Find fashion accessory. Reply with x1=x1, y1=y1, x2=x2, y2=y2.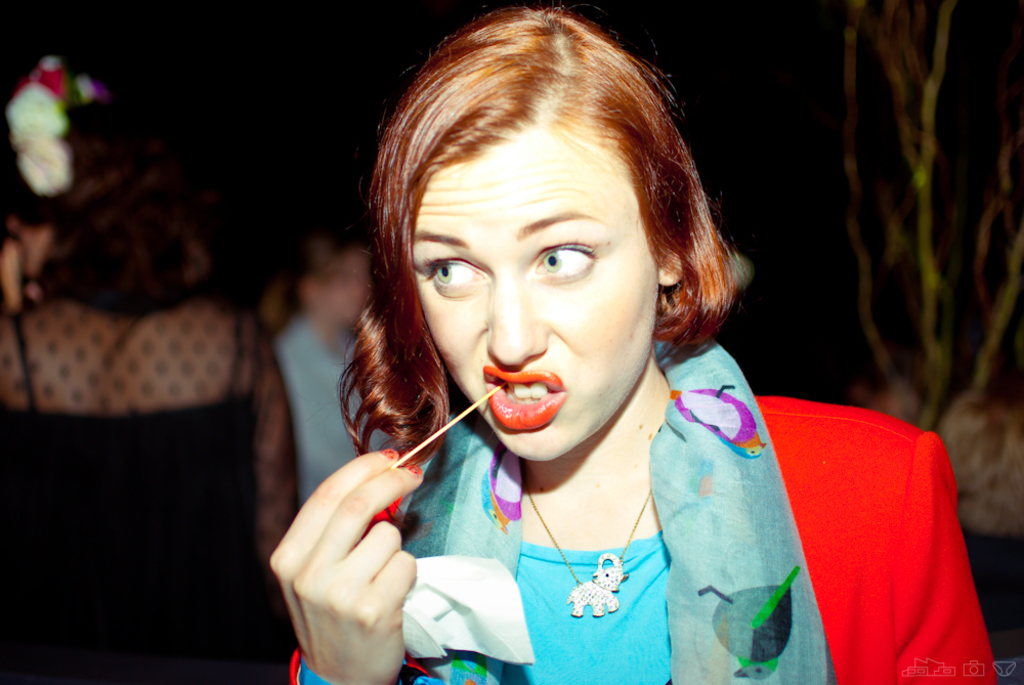
x1=399, y1=460, x2=422, y2=477.
